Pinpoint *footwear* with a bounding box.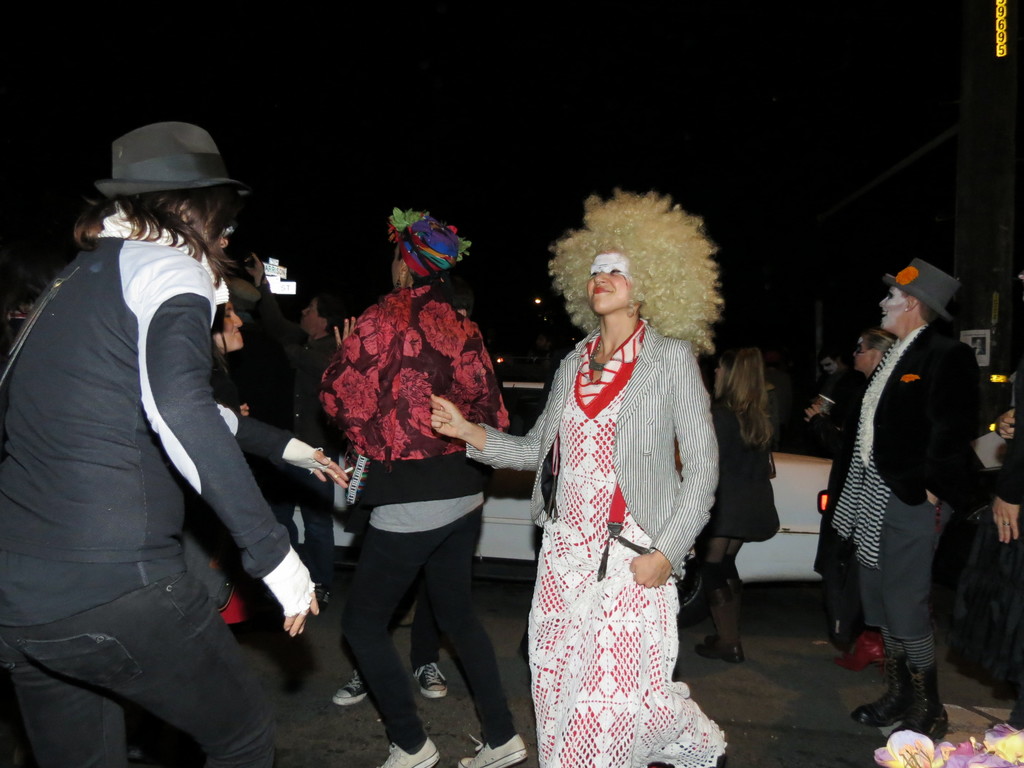
left=895, top=663, right=953, bottom=746.
